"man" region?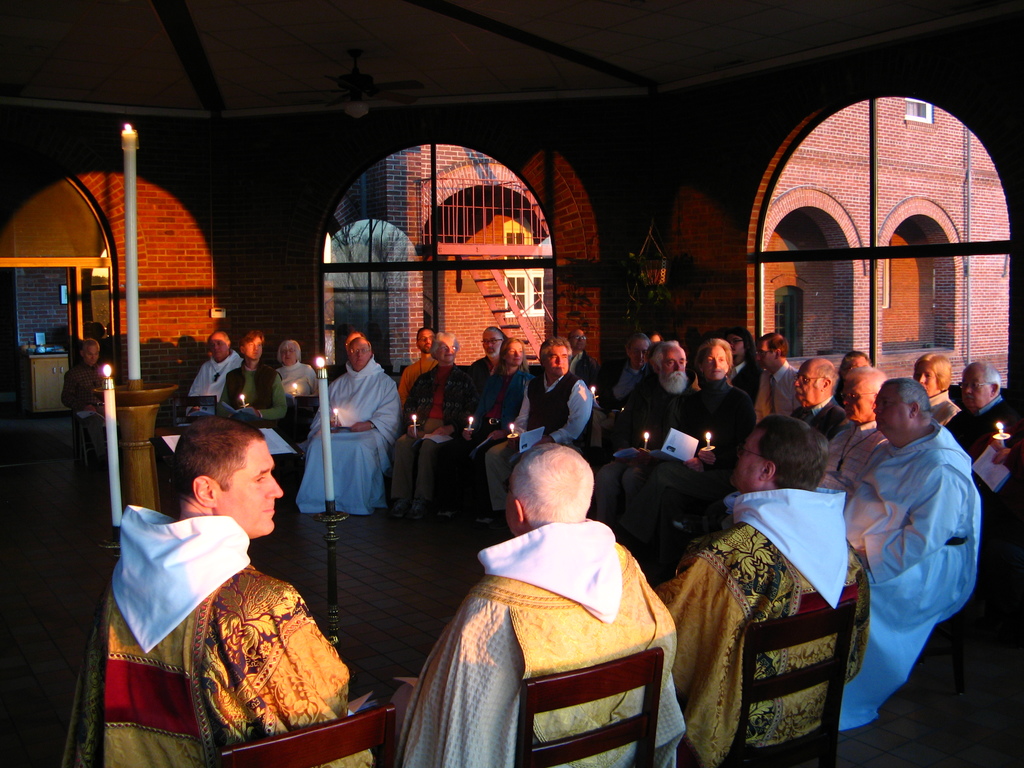
locate(276, 337, 325, 420)
